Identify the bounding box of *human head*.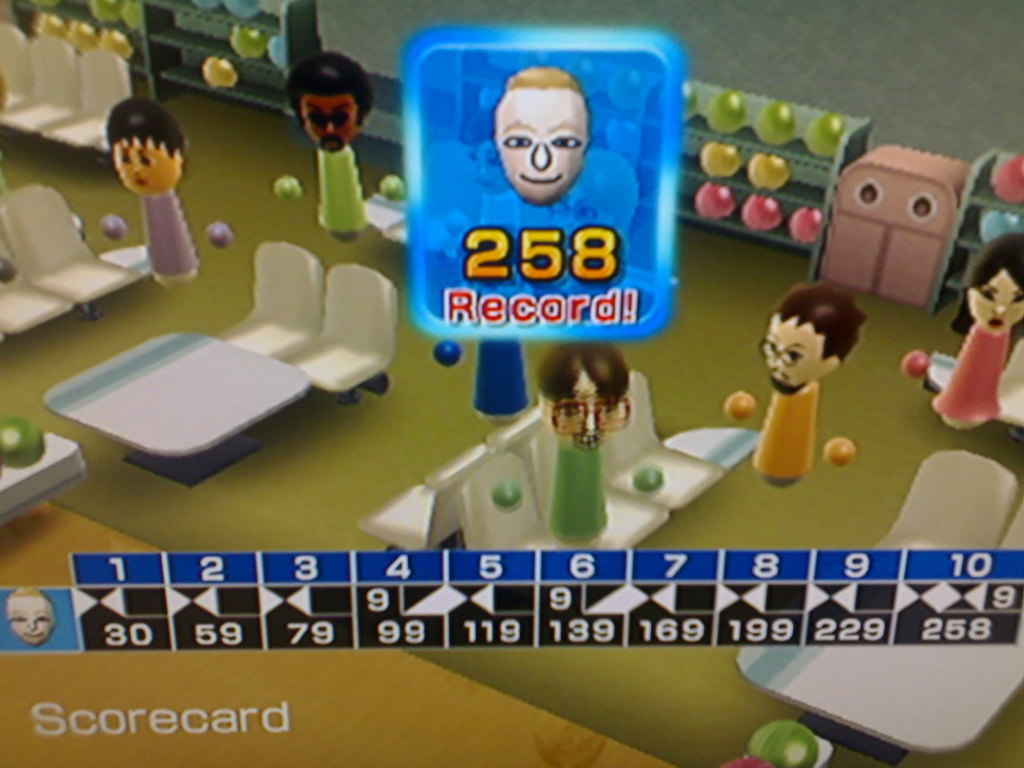
bbox(759, 278, 872, 387).
